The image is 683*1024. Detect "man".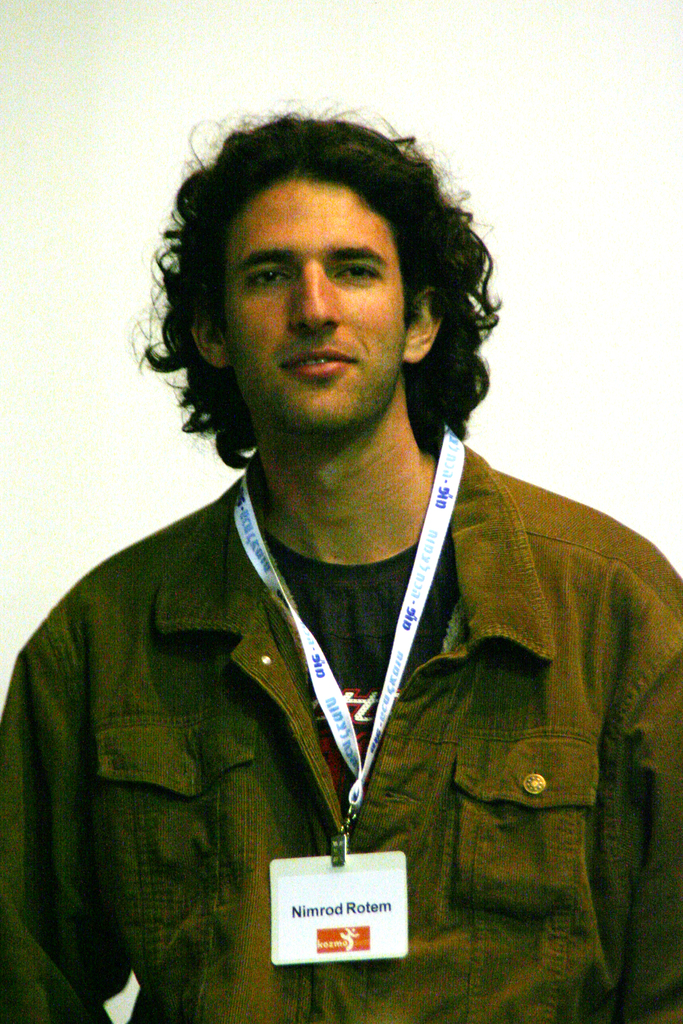
Detection: pyautogui.locateOnScreen(44, 87, 666, 1023).
